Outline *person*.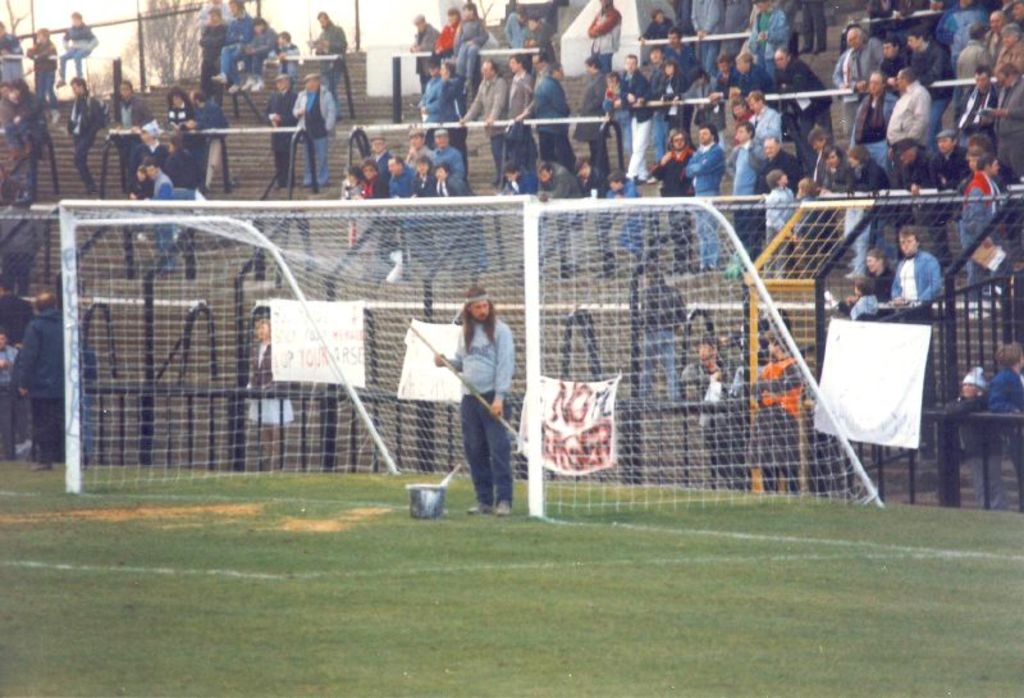
Outline: bbox=(890, 64, 932, 174).
